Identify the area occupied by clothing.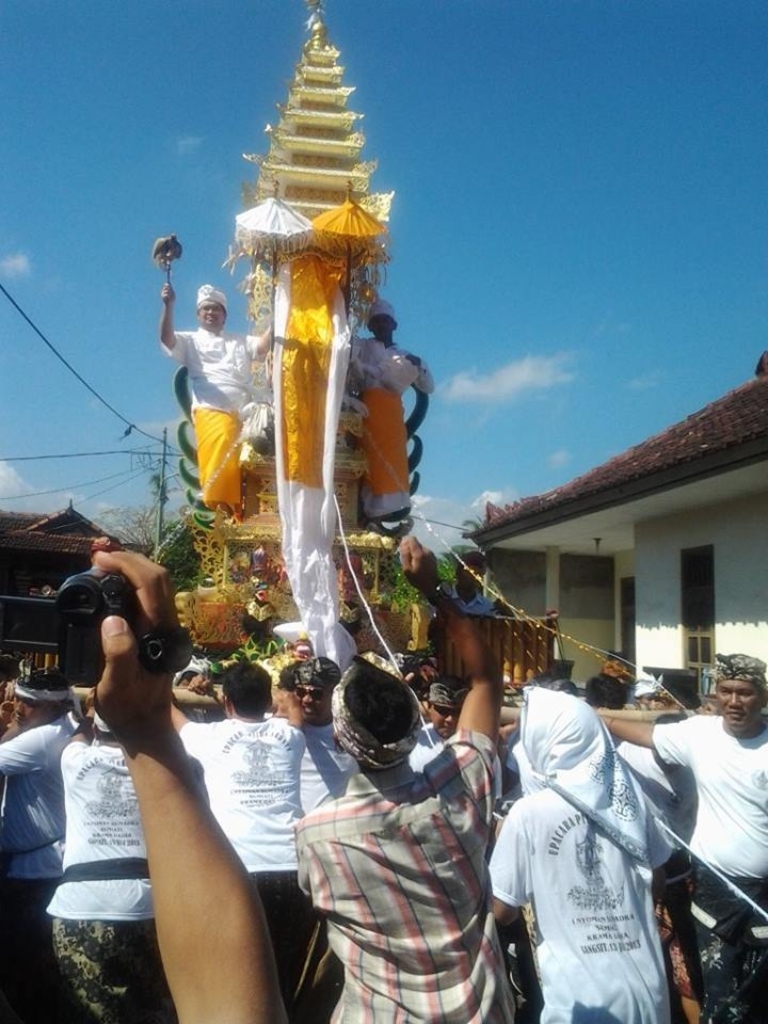
Area: 348 349 439 515.
